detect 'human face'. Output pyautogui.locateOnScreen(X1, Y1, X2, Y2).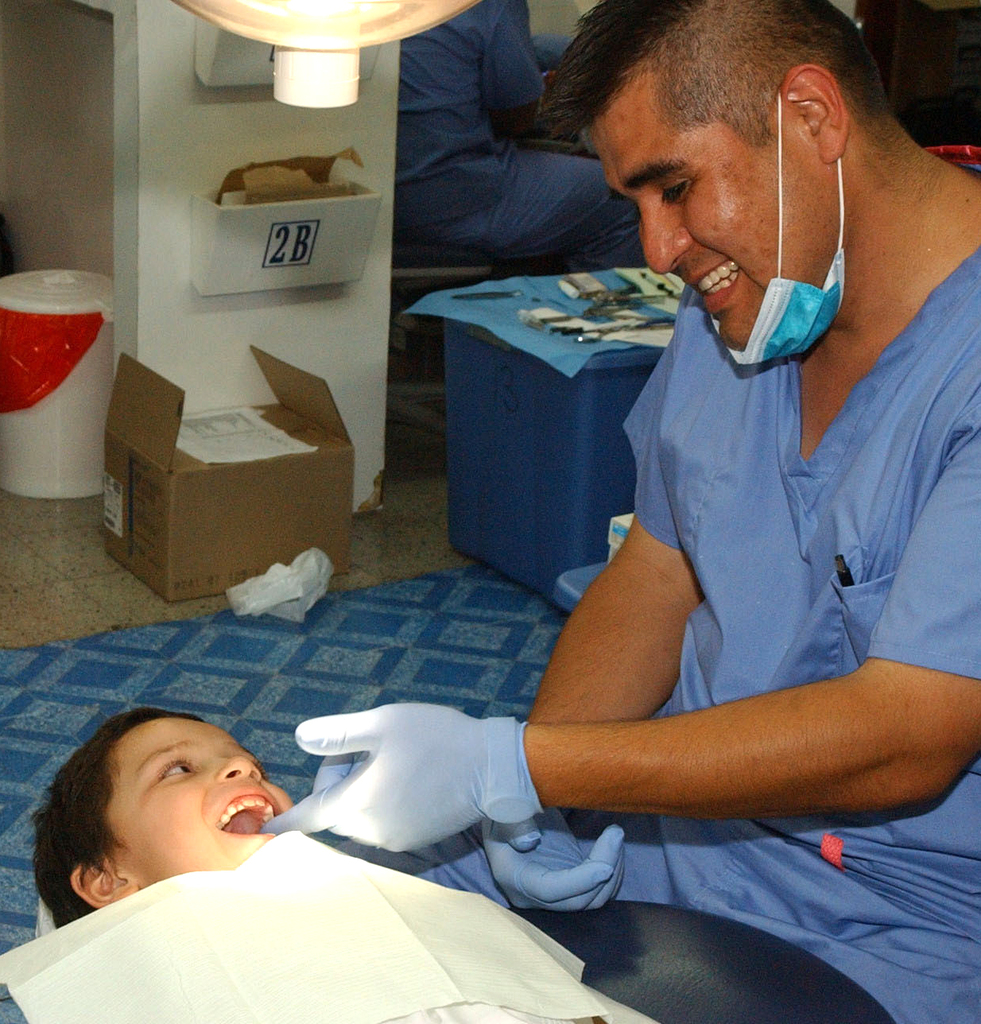
pyautogui.locateOnScreen(113, 720, 296, 890).
